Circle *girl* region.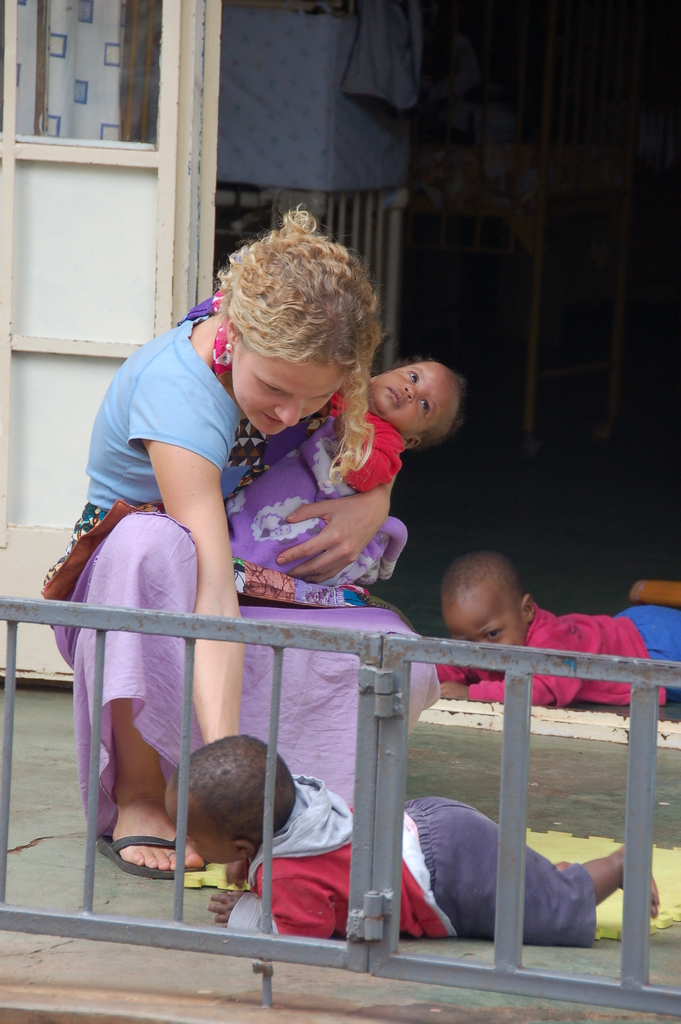
Region: {"x1": 37, "y1": 204, "x2": 439, "y2": 881}.
